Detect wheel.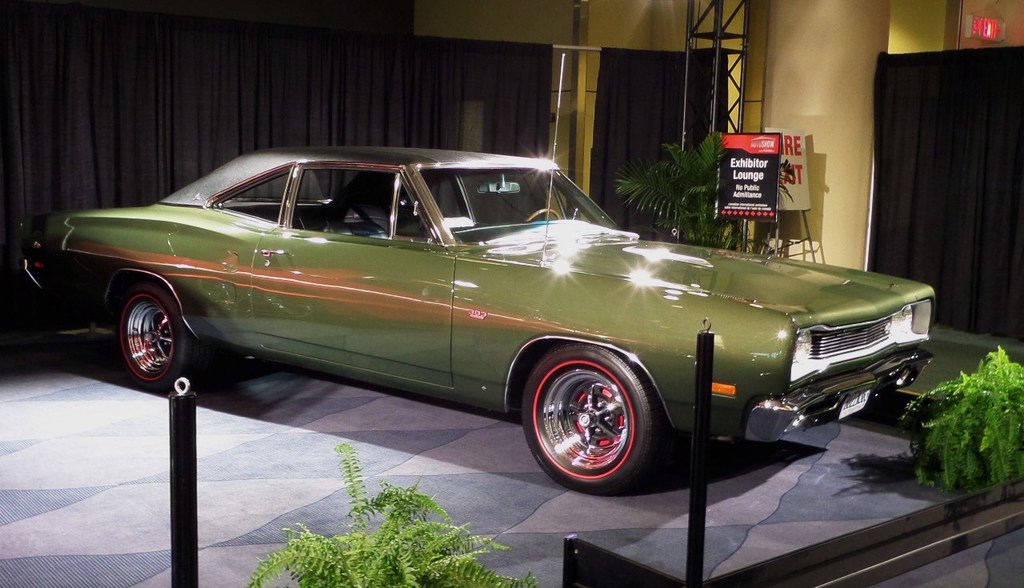
Detected at <region>522, 339, 668, 496</region>.
